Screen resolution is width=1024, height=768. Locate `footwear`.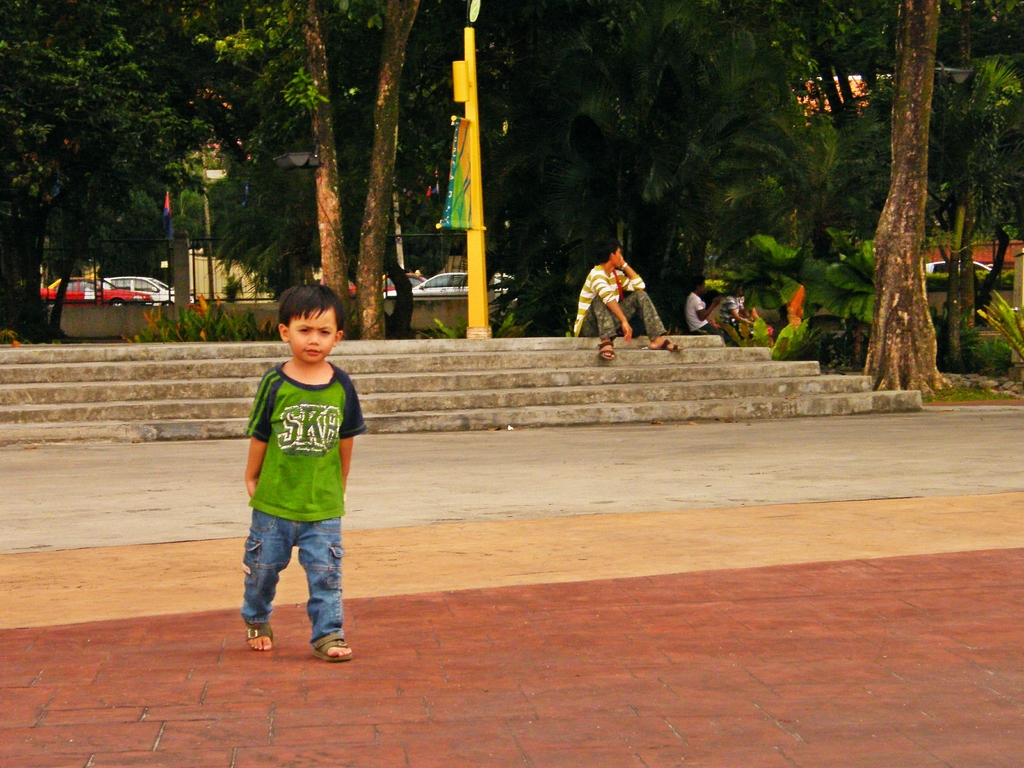
region(245, 622, 279, 647).
